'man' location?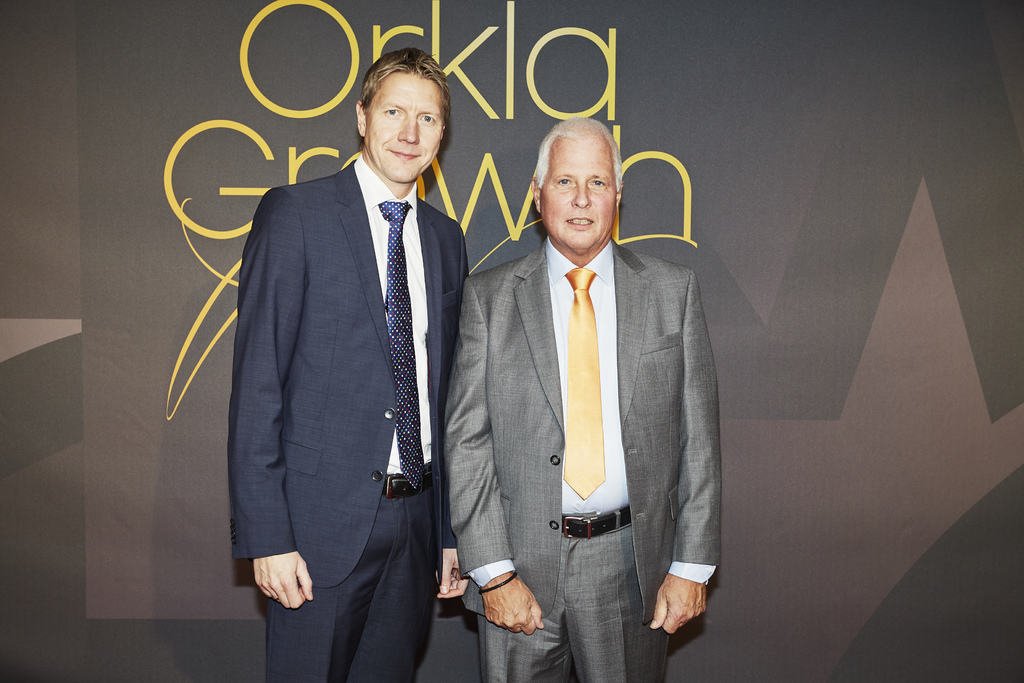
[left=443, top=99, right=732, bottom=654]
